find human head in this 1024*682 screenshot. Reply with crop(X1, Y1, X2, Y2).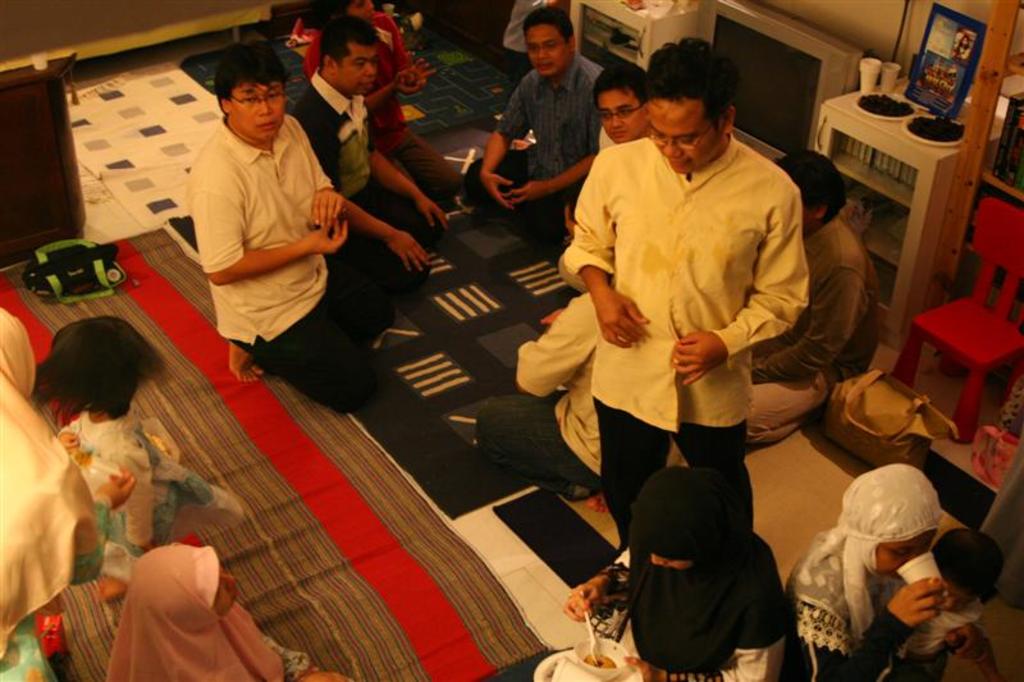
crop(0, 303, 35, 393).
